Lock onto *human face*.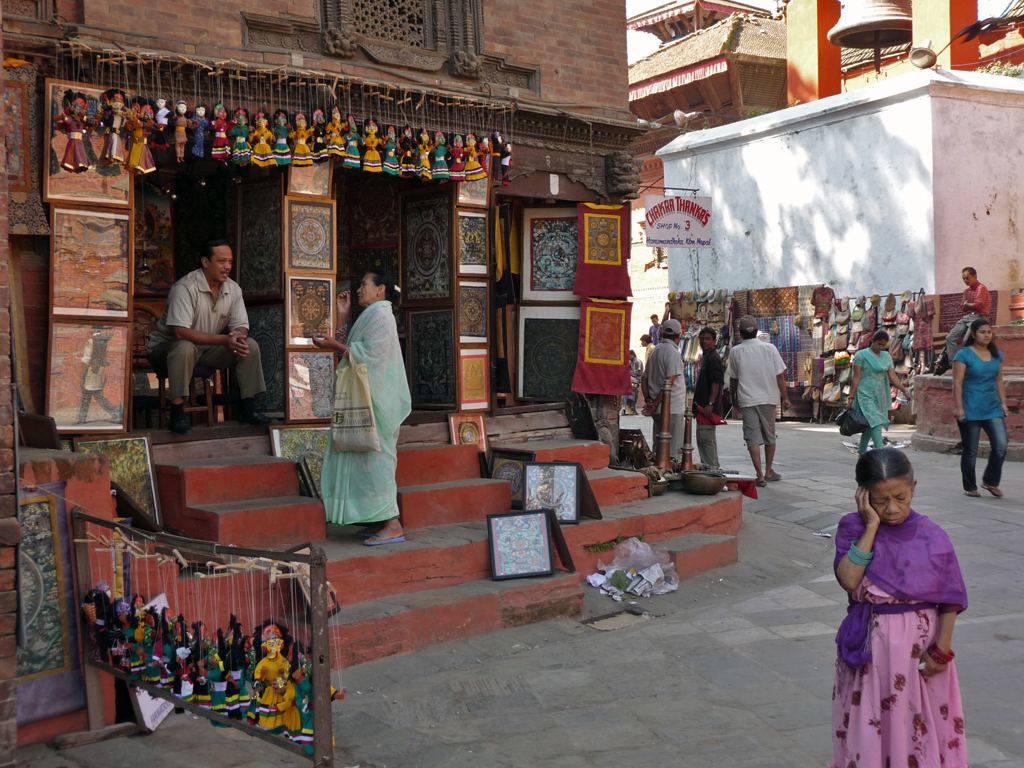
Locked: 976,325,990,344.
